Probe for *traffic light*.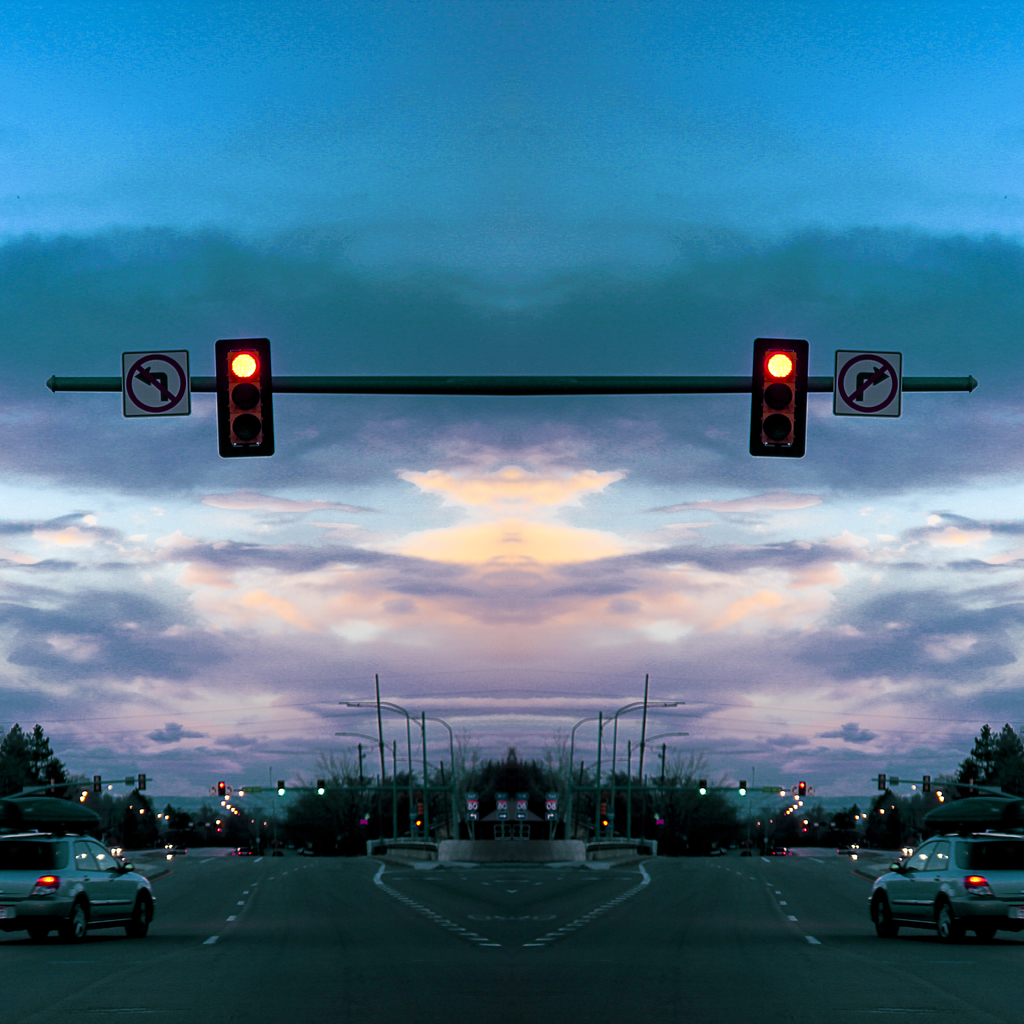
Probe result: [95,773,102,794].
